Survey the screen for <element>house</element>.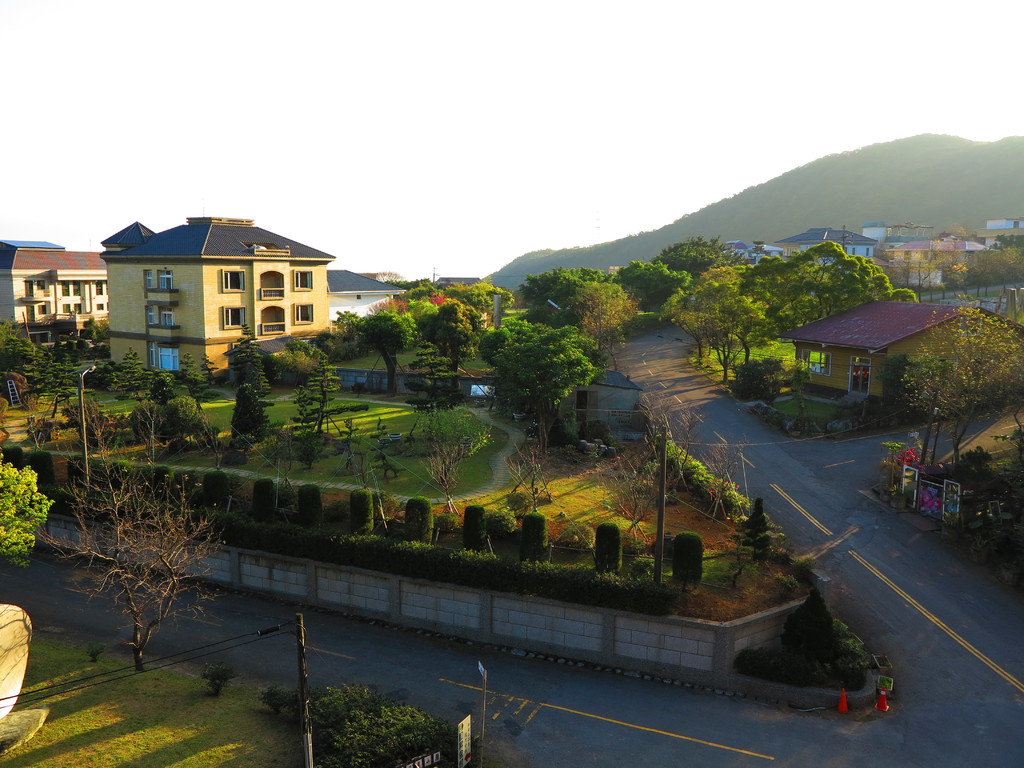
Survey found: bbox=[975, 213, 1023, 252].
